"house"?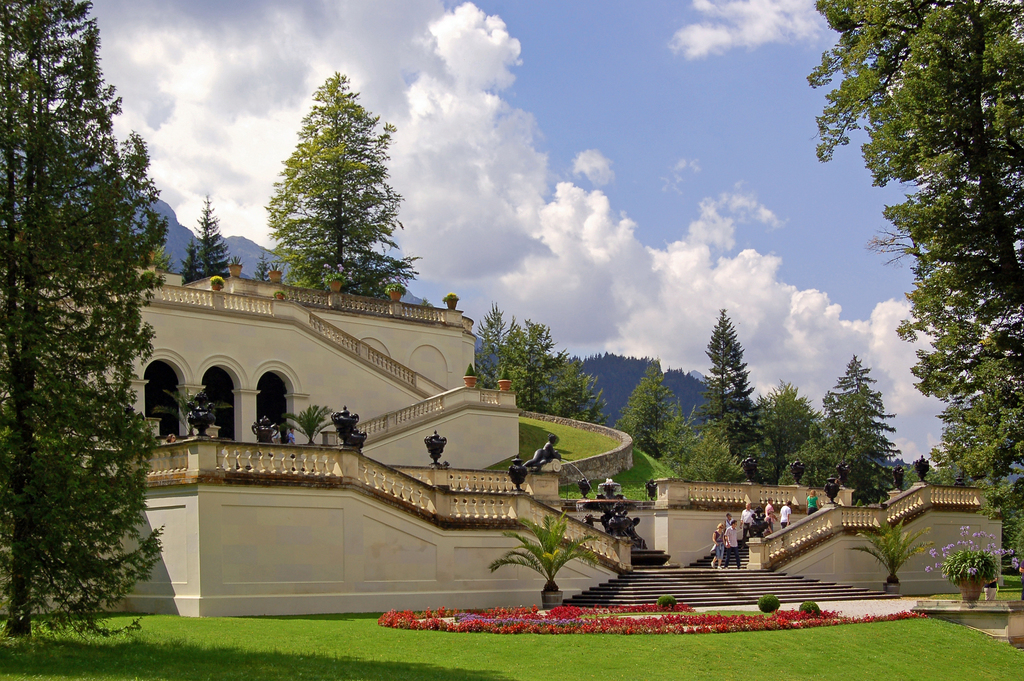
rect(0, 274, 1005, 616)
